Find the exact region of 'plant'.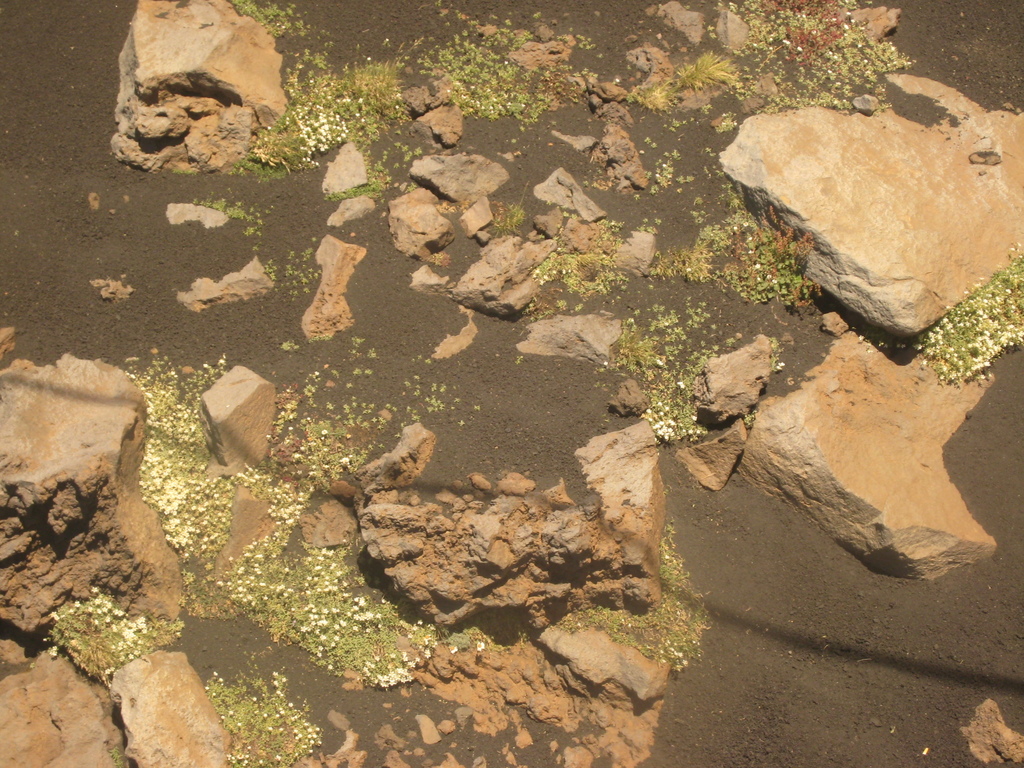
Exact region: locate(179, 524, 490, 692).
